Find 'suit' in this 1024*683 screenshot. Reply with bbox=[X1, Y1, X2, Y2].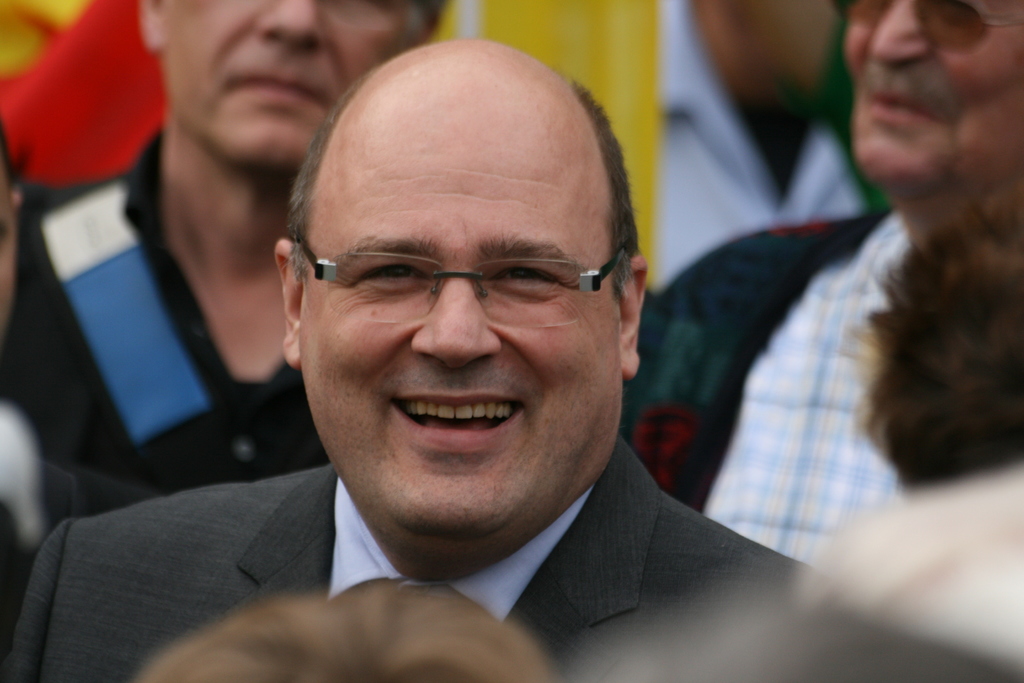
bbox=[53, 426, 842, 664].
